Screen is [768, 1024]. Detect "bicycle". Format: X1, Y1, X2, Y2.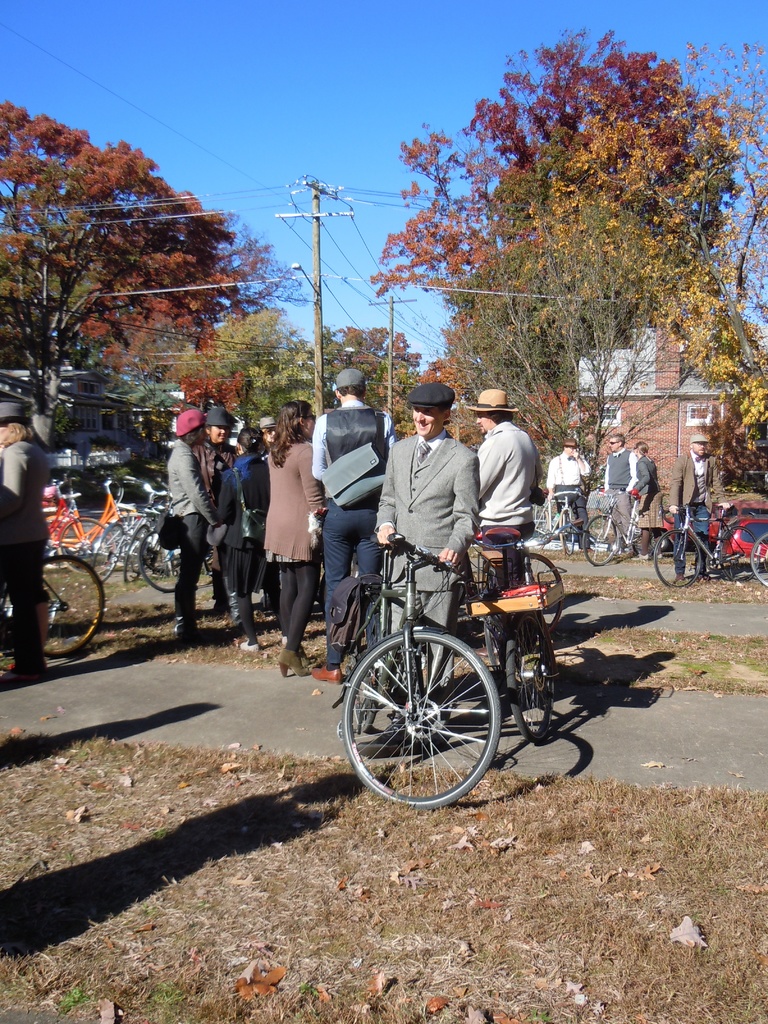
336, 531, 506, 810.
